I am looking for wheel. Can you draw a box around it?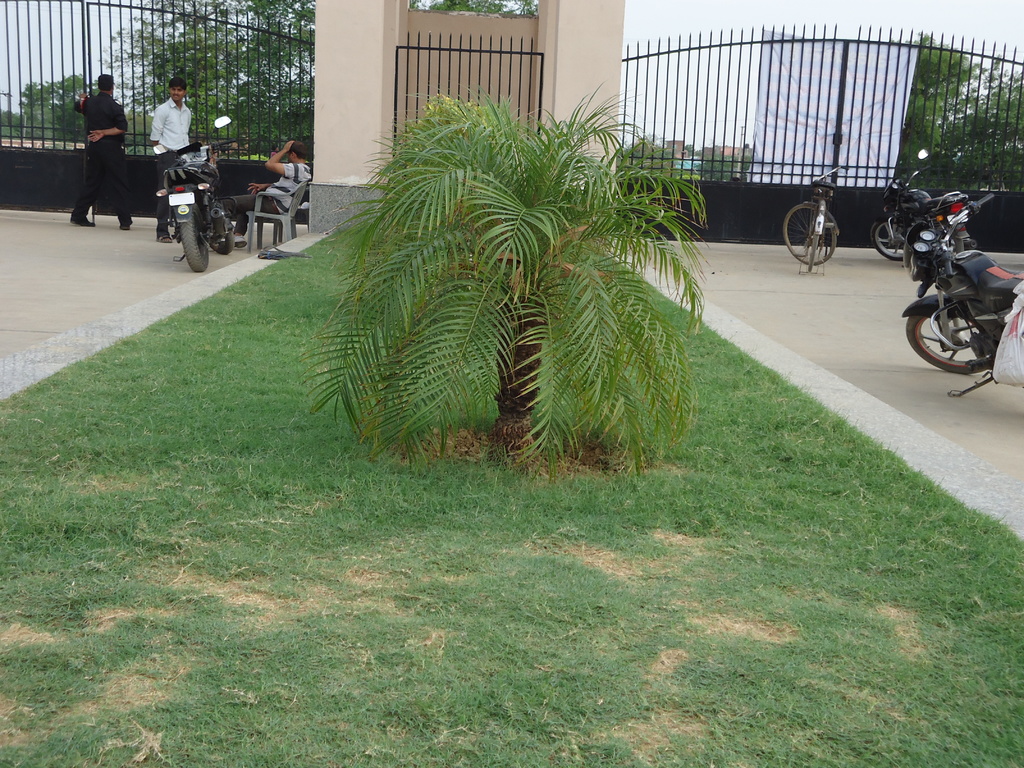
Sure, the bounding box is BBox(806, 226, 816, 275).
